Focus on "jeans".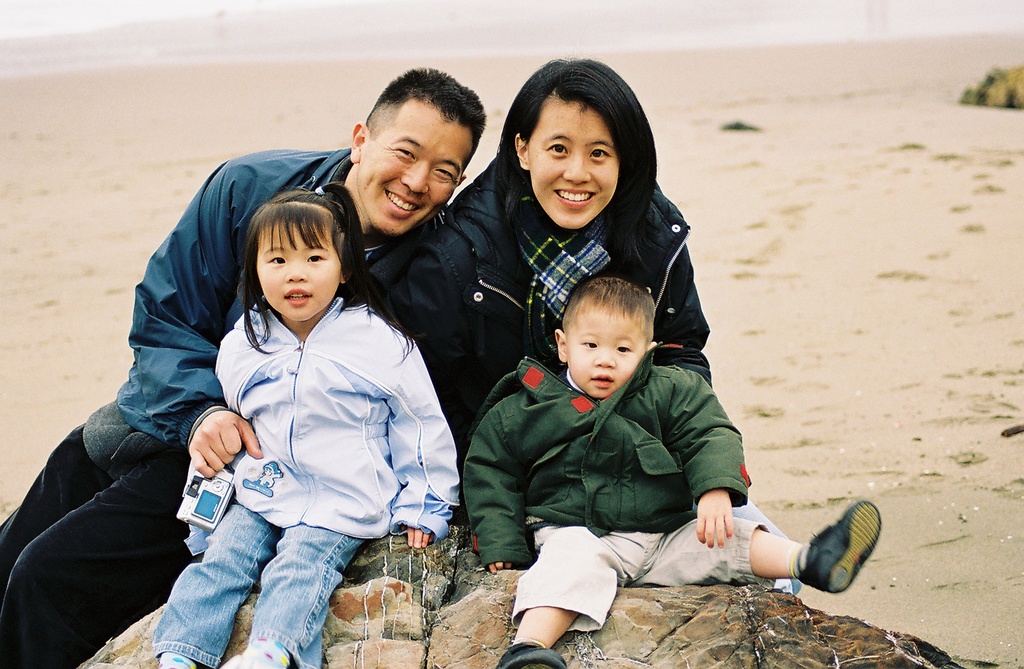
Focused at (x1=4, y1=422, x2=203, y2=668).
